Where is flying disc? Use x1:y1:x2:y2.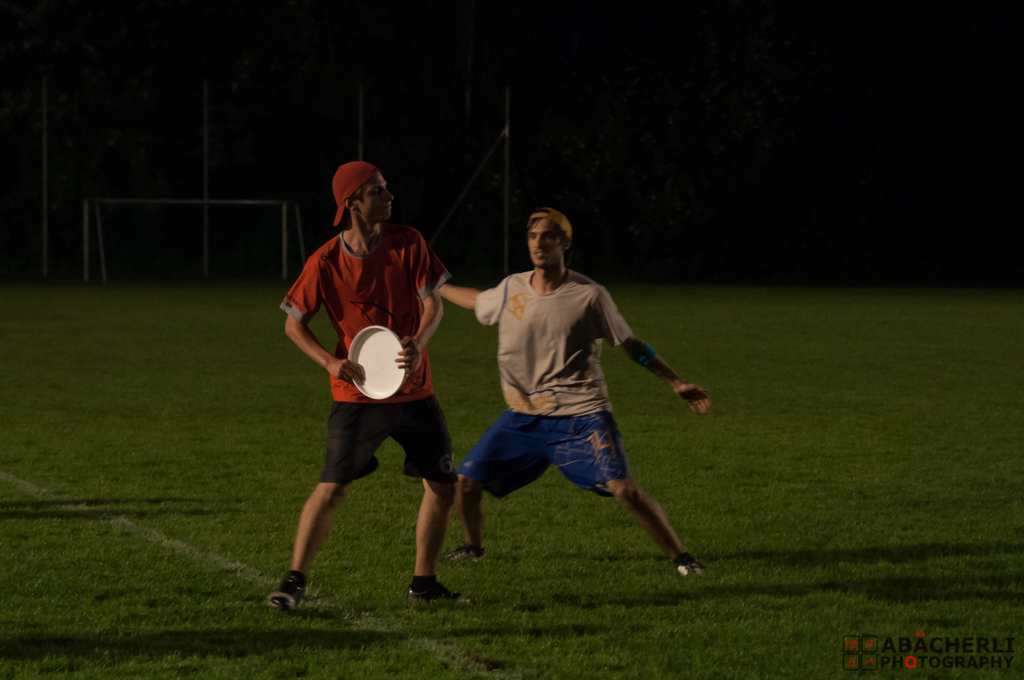
348:327:406:400.
